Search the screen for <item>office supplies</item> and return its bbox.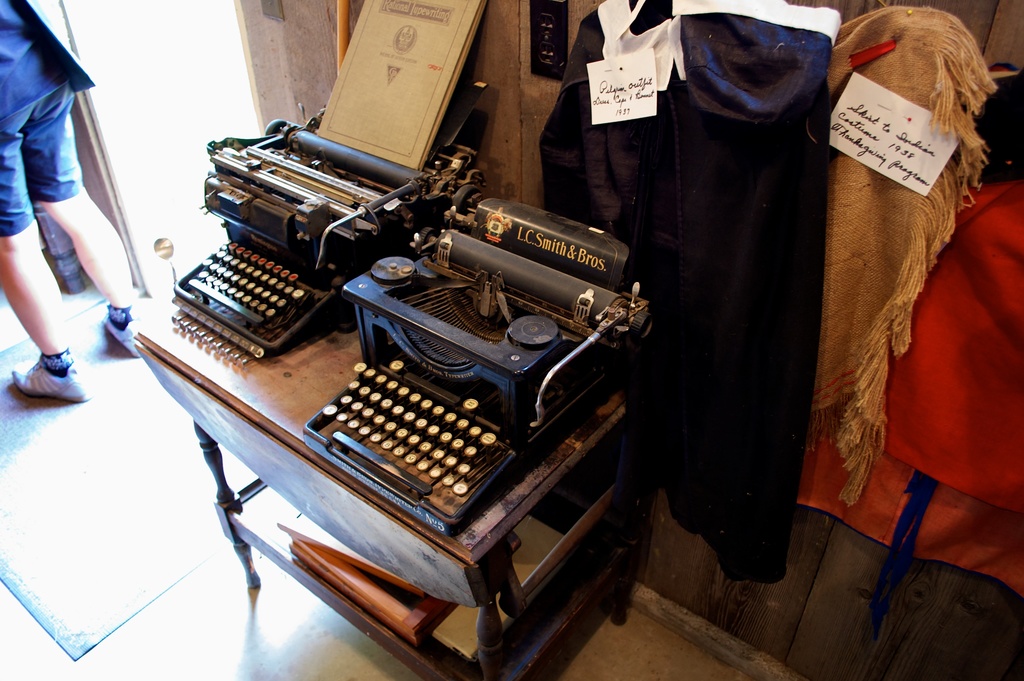
Found: 820,71,955,201.
